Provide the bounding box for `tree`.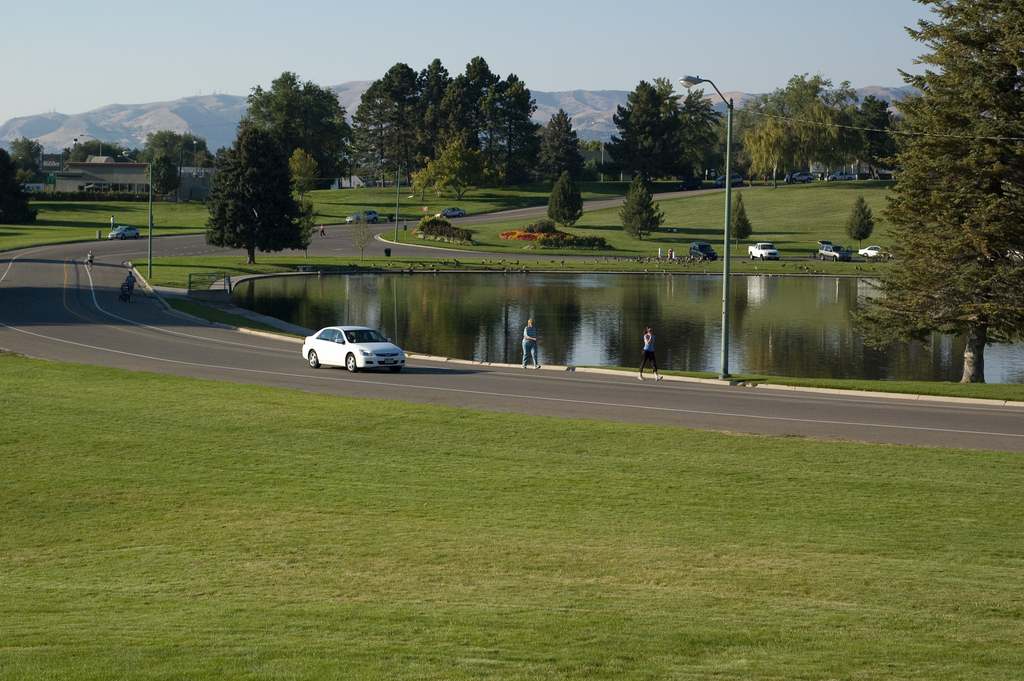
406:135:488:199.
